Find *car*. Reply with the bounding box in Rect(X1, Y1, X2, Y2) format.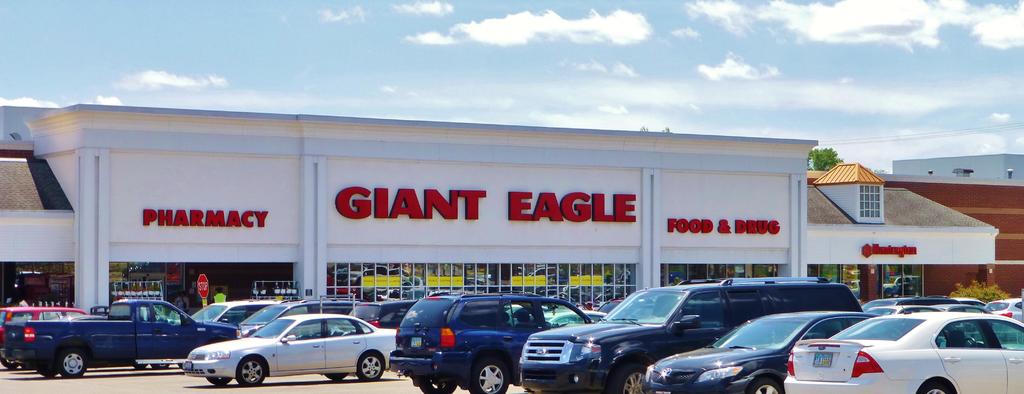
Rect(179, 308, 404, 393).
